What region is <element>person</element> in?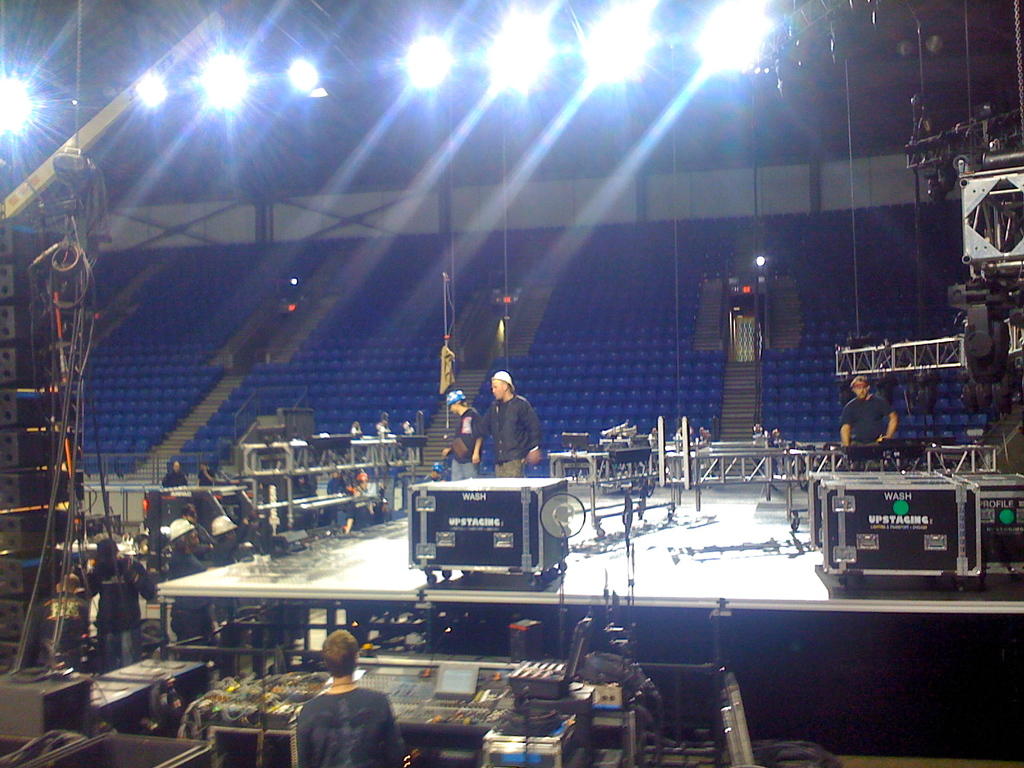
{"left": 694, "top": 424, "right": 708, "bottom": 445}.
